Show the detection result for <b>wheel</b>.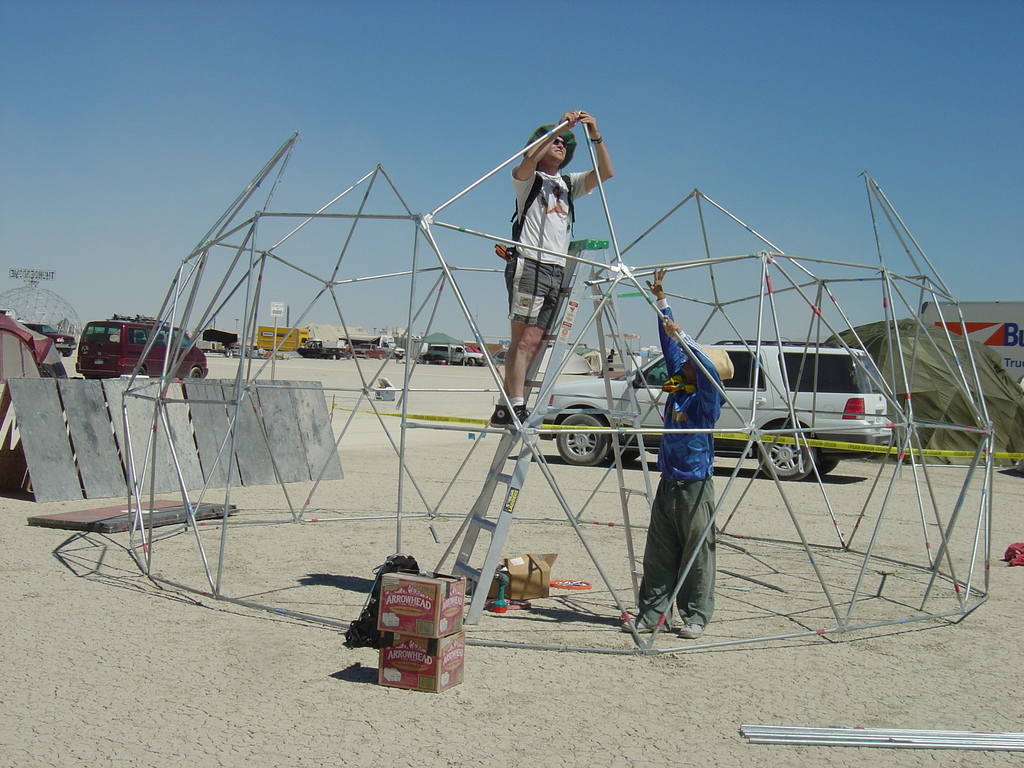
rect(661, 373, 668, 384).
